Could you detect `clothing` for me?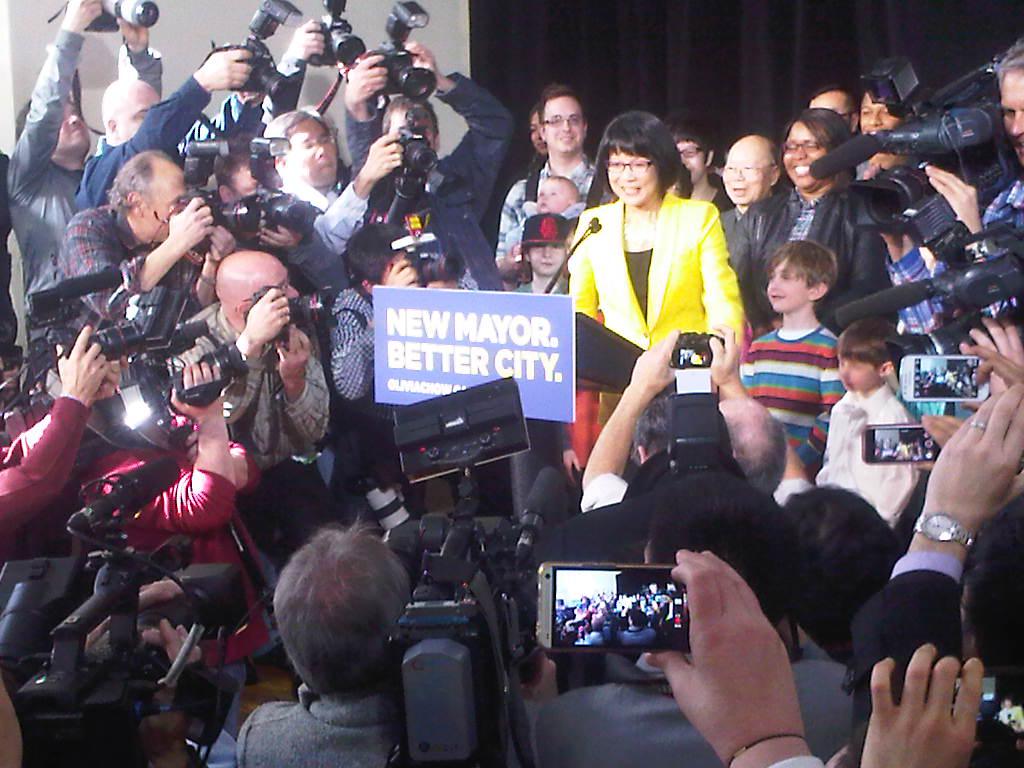
Detection result: [985, 179, 1021, 212].
